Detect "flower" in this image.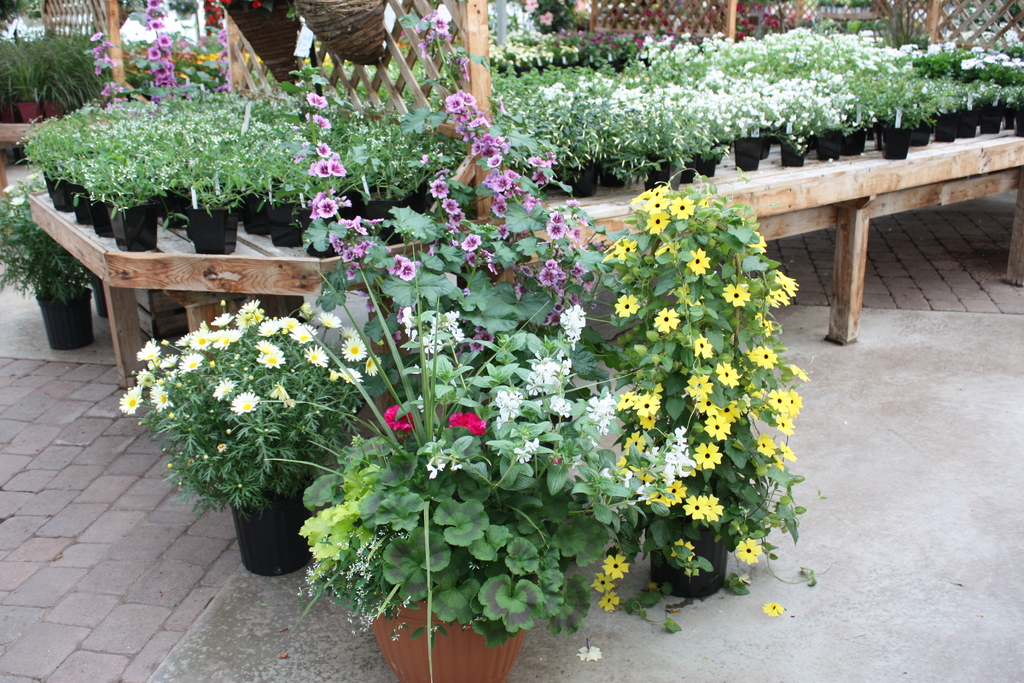
Detection: 566 227 588 242.
